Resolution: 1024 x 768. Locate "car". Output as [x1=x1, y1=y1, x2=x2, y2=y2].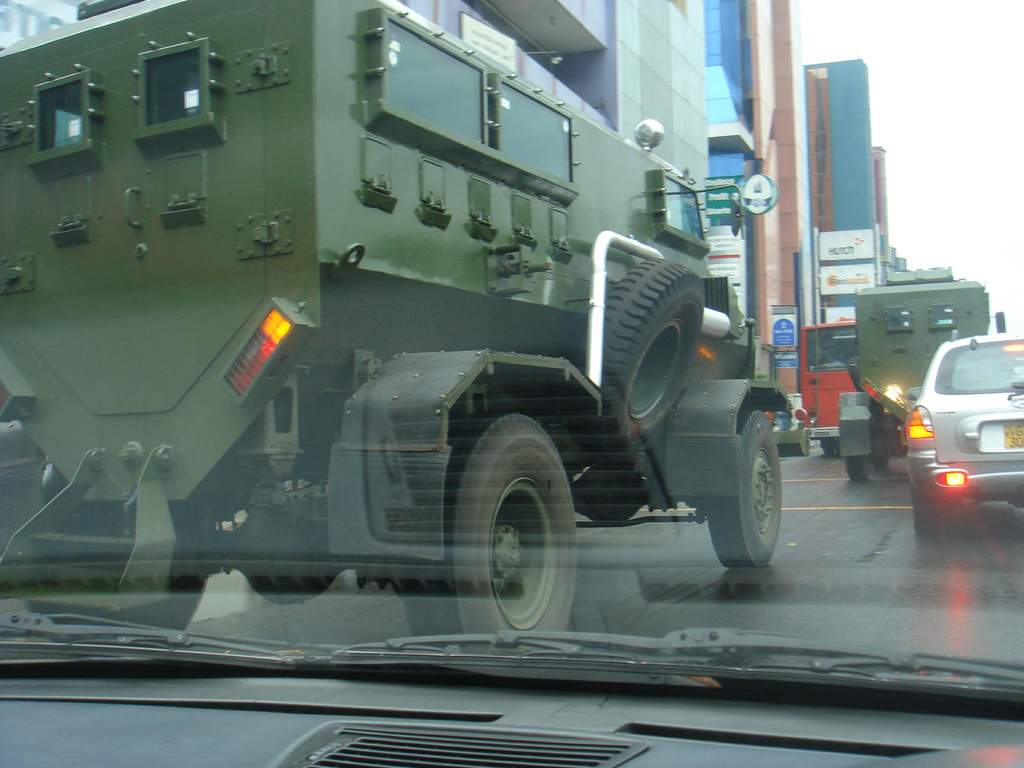
[x1=0, y1=0, x2=1023, y2=767].
